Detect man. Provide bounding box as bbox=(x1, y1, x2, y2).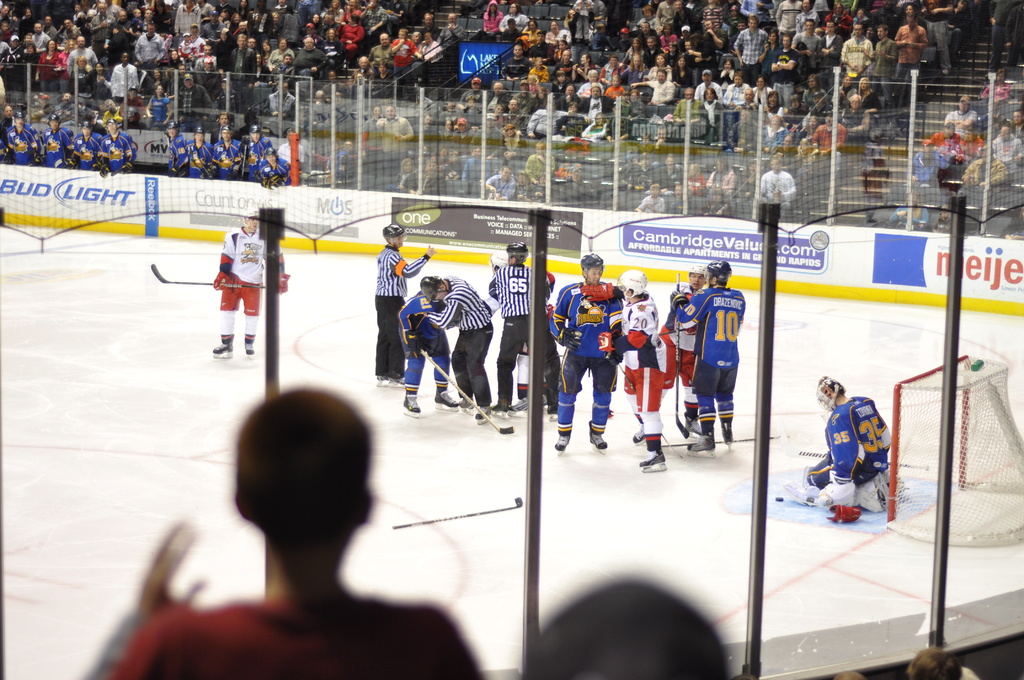
bbox=(774, 0, 803, 36).
